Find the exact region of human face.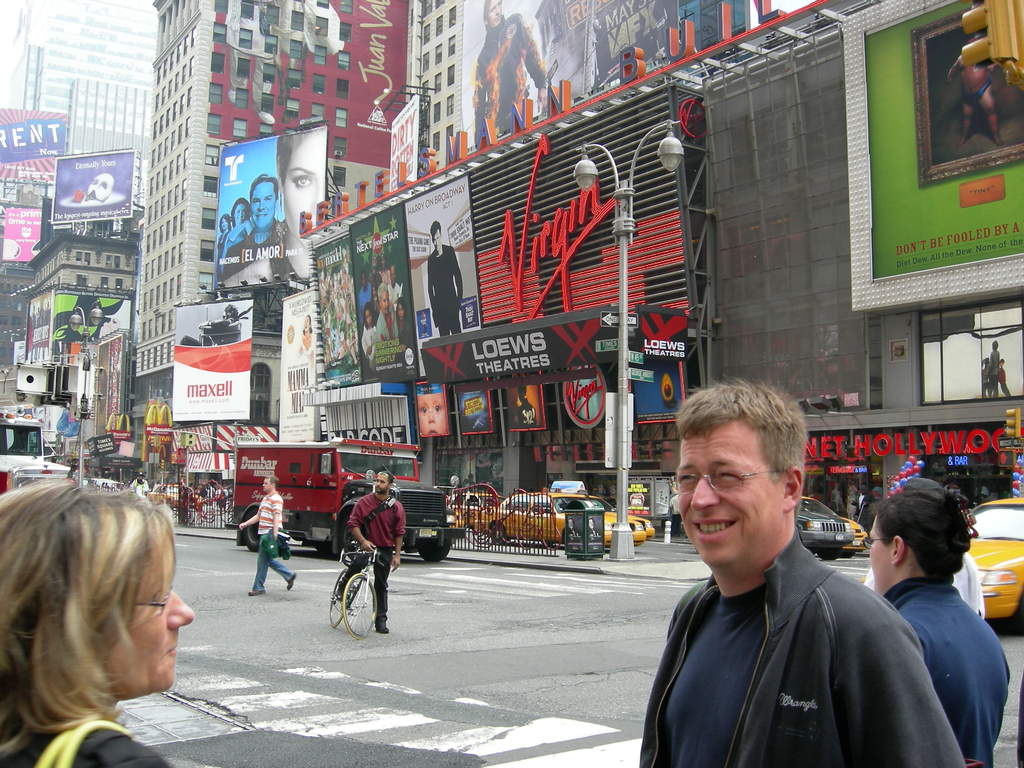
Exact region: Rect(396, 302, 406, 319).
